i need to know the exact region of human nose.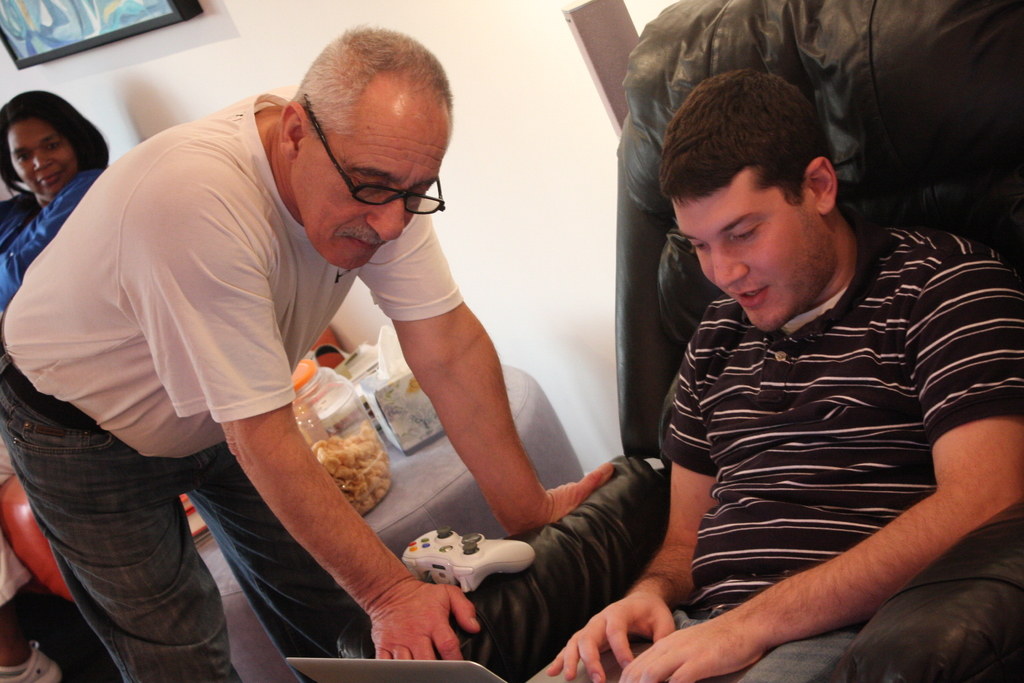
Region: (x1=716, y1=245, x2=751, y2=293).
